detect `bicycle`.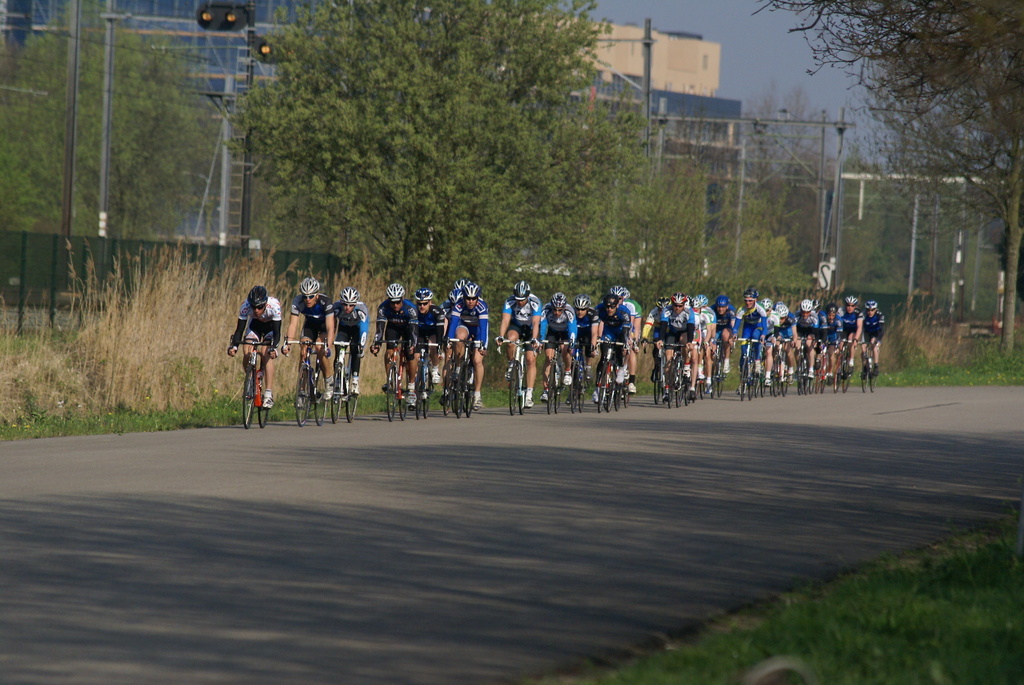
Detected at bbox(778, 341, 793, 387).
